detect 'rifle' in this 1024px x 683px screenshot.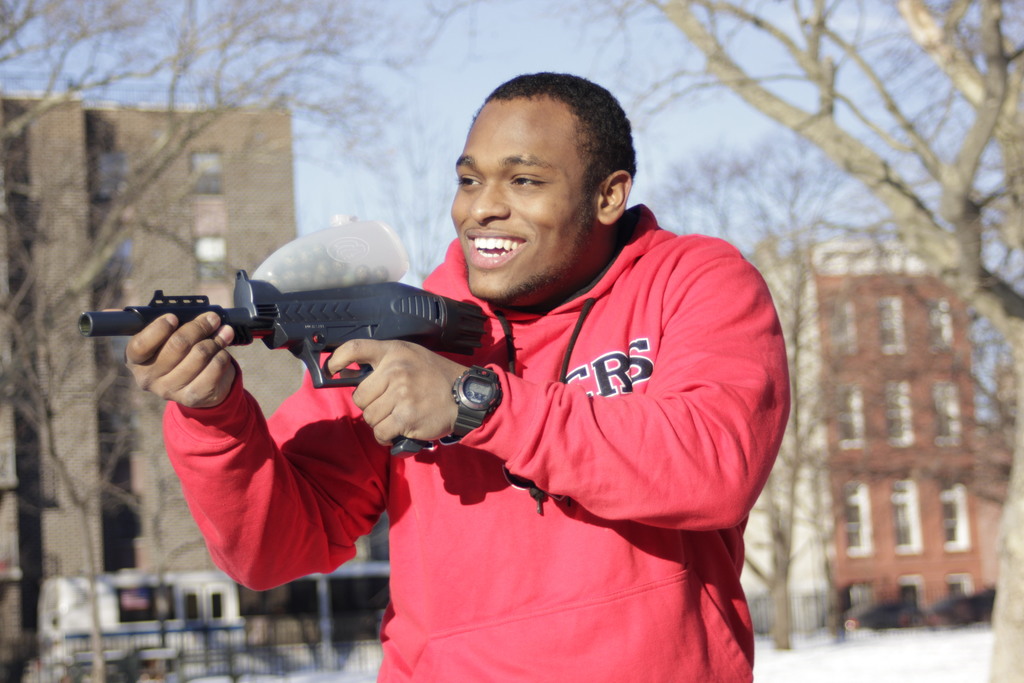
Detection: crop(61, 252, 538, 408).
